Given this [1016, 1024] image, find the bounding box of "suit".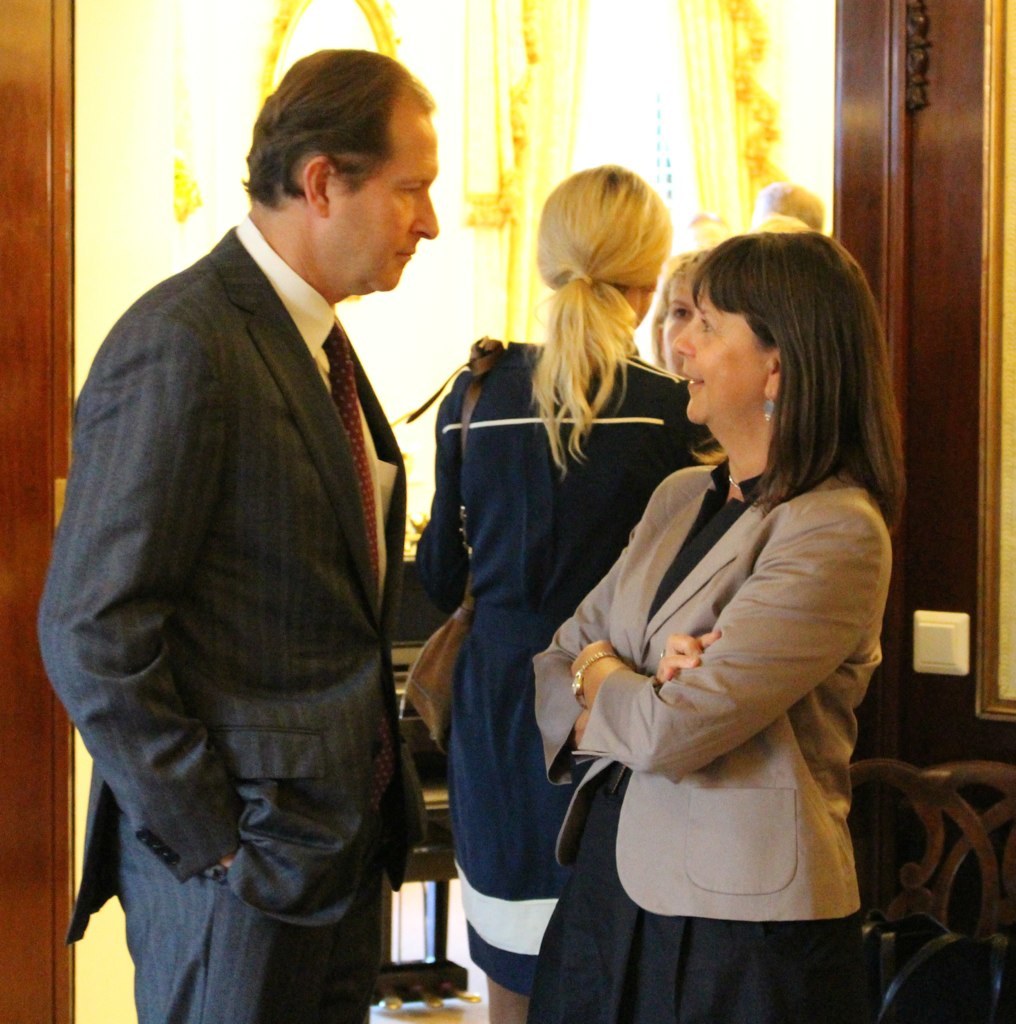
(530, 452, 883, 930).
